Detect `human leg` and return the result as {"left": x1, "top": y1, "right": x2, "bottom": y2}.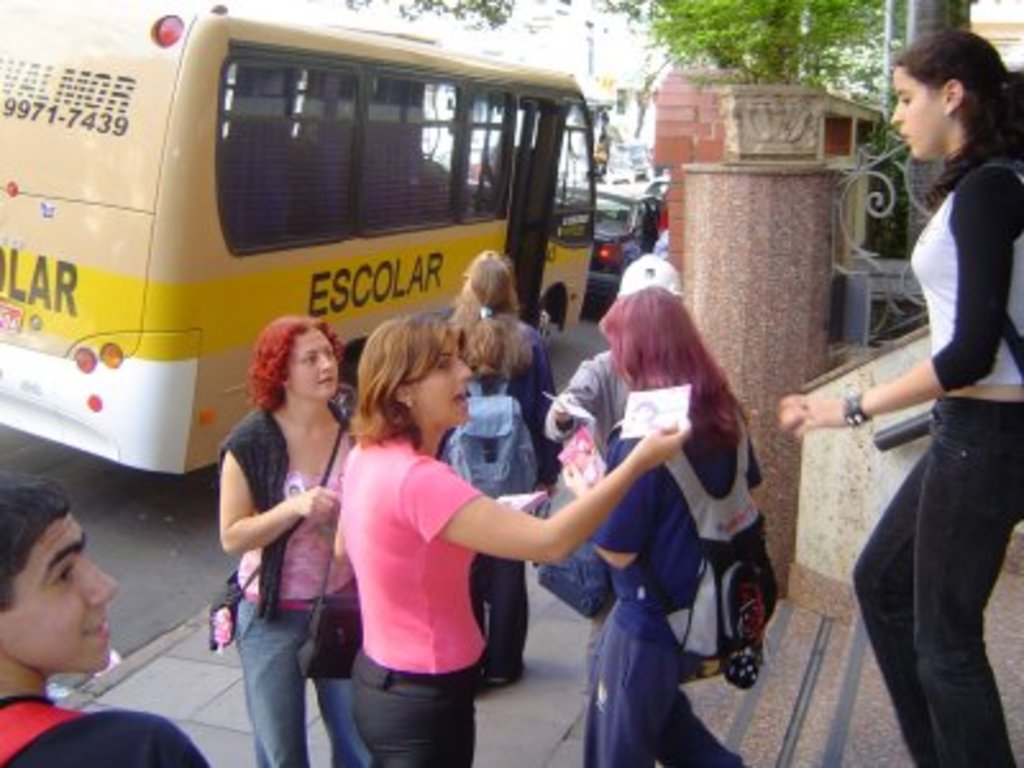
{"left": 228, "top": 599, "right": 315, "bottom": 765}.
